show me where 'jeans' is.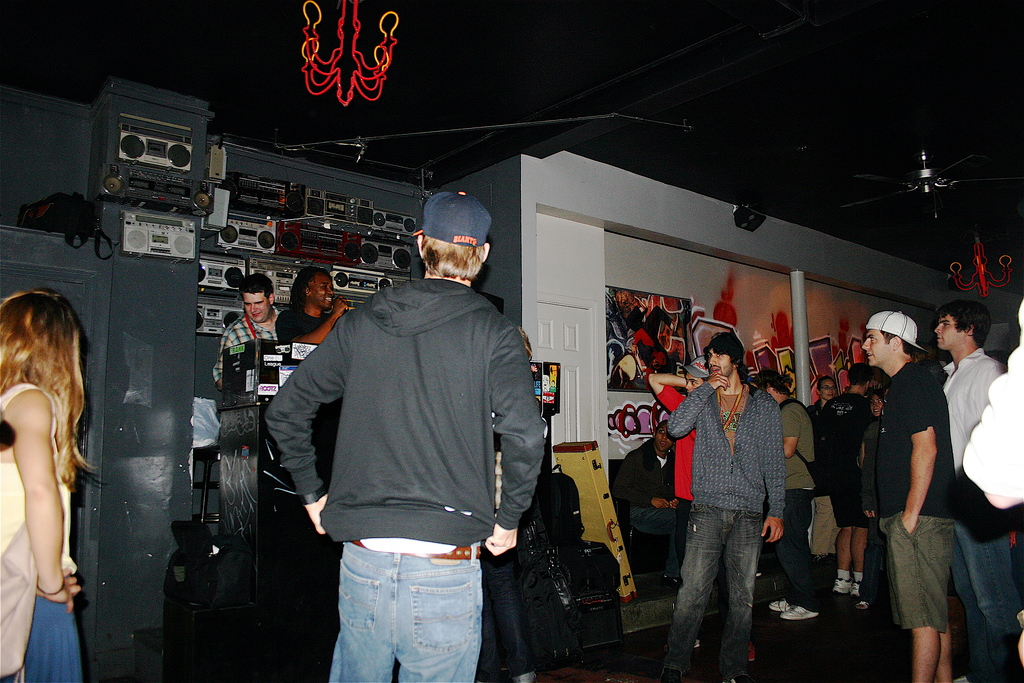
'jeans' is at Rect(952, 518, 1018, 682).
